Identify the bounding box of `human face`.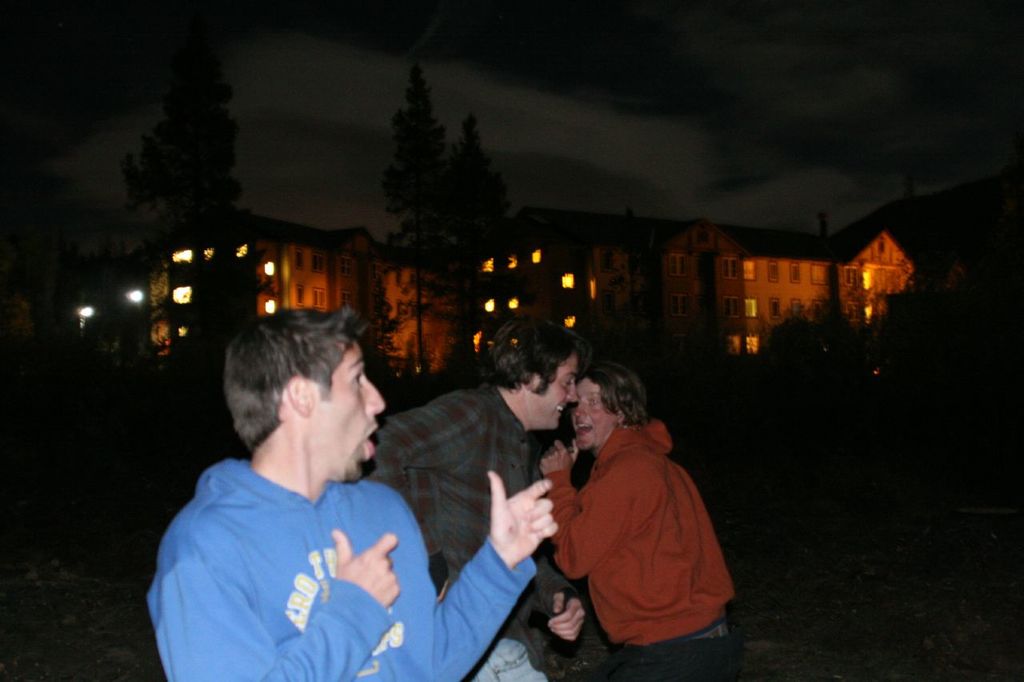
box=[574, 379, 599, 449].
